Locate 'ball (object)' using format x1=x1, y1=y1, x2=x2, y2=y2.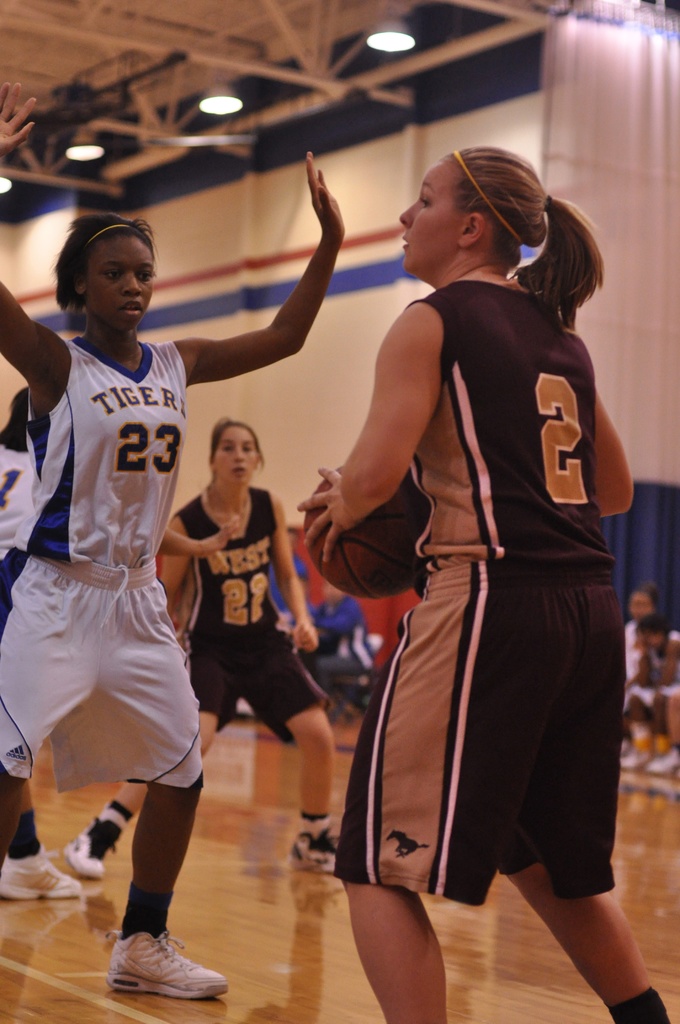
x1=301, y1=468, x2=428, y2=600.
